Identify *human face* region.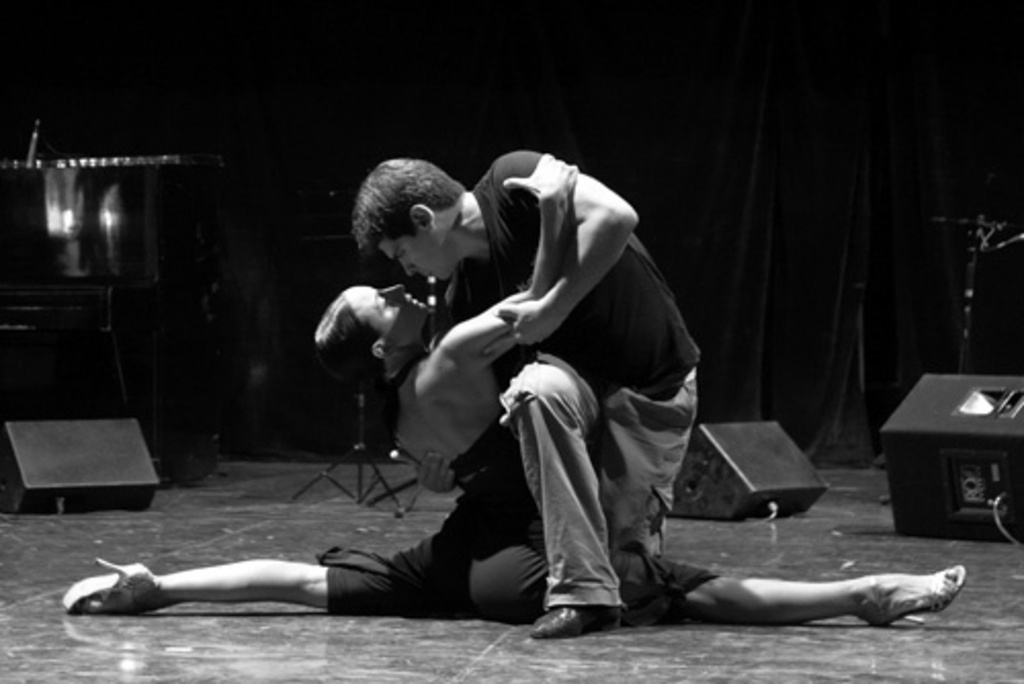
Region: (left=356, top=289, right=442, bottom=332).
